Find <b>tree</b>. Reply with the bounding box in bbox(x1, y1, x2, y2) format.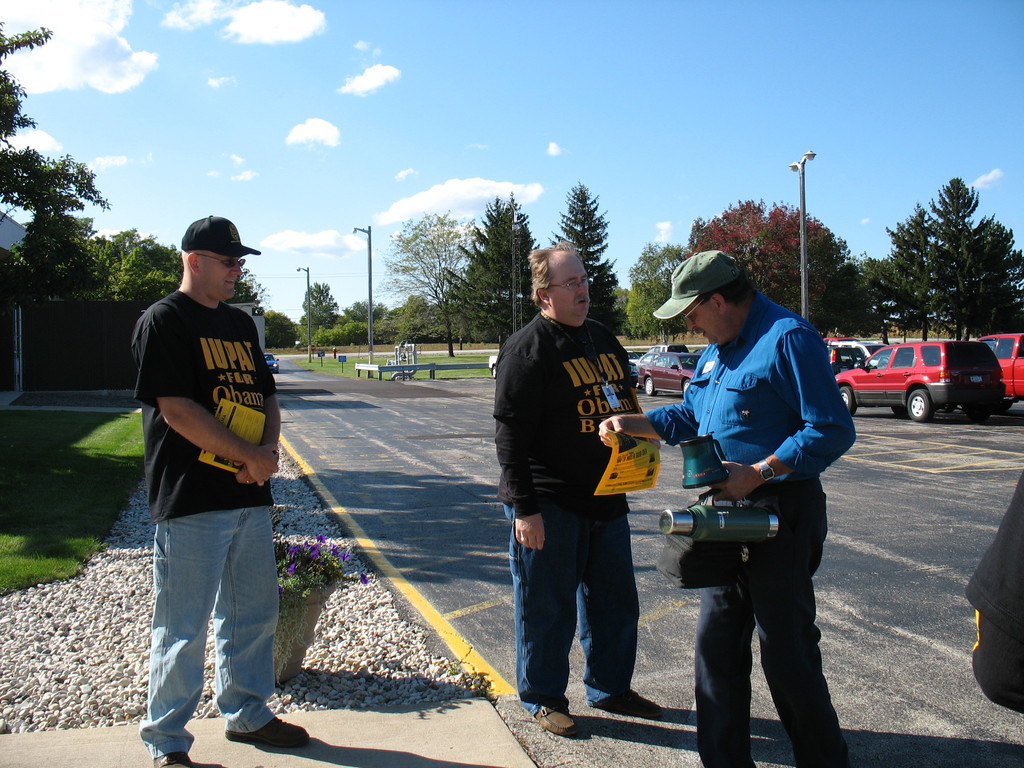
bbox(0, 16, 108, 206).
